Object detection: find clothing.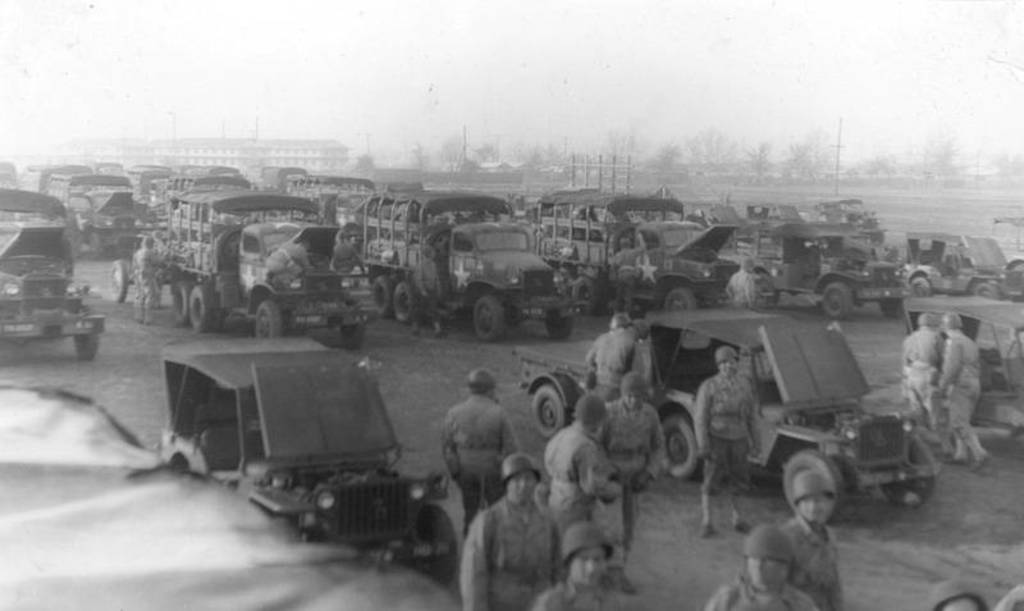
(left=131, top=245, right=161, bottom=306).
